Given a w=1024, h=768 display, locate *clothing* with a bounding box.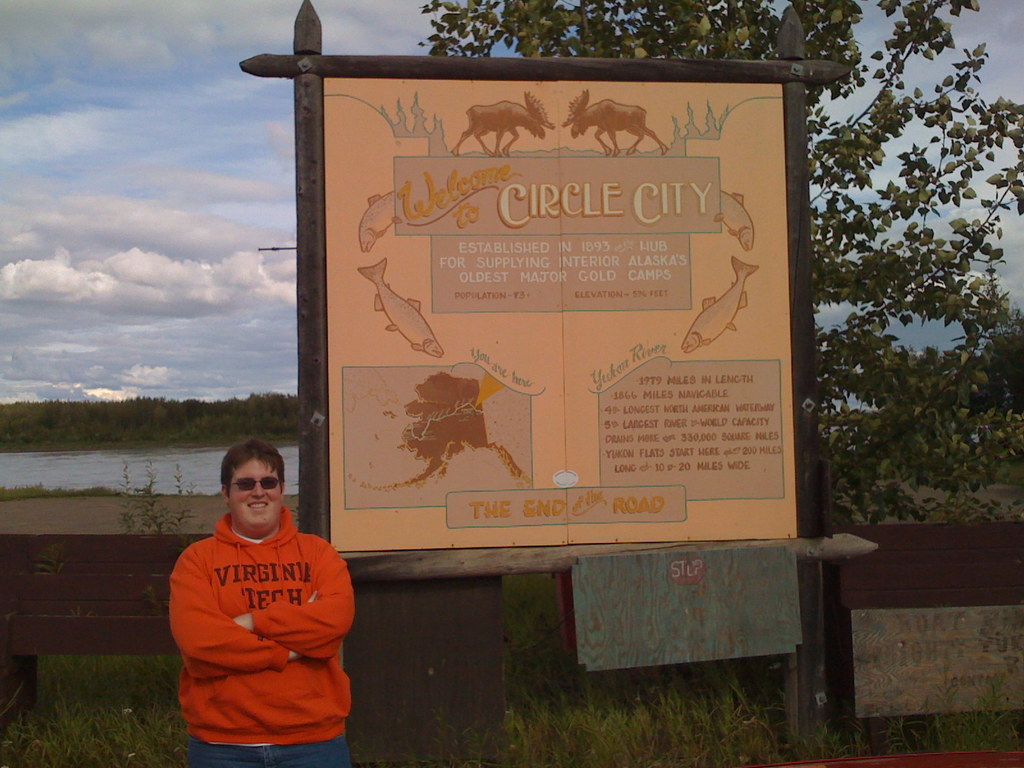
Located: 157/482/351/748.
